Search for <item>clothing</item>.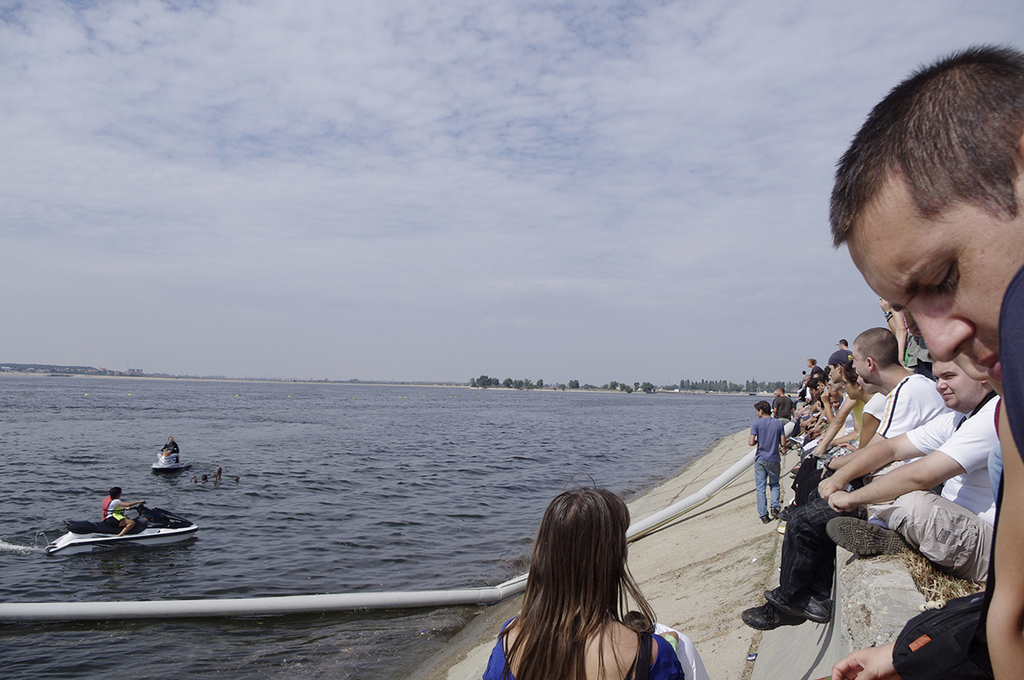
Found at left=872, top=389, right=1001, bottom=578.
